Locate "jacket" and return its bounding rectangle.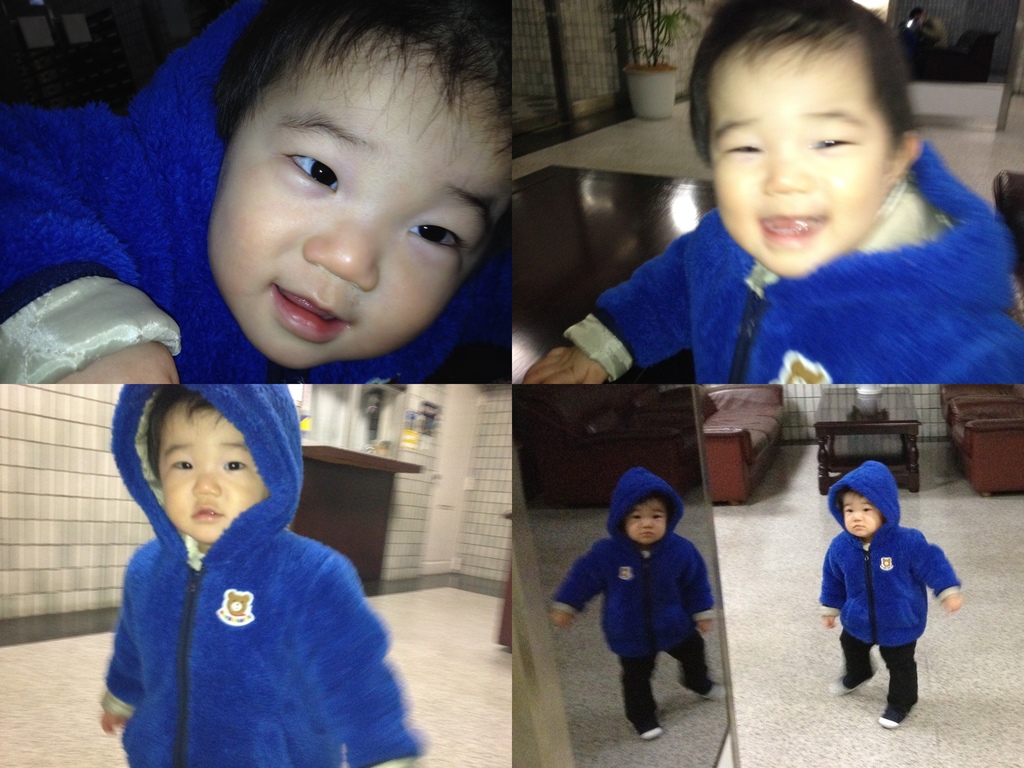
box(80, 382, 392, 742).
